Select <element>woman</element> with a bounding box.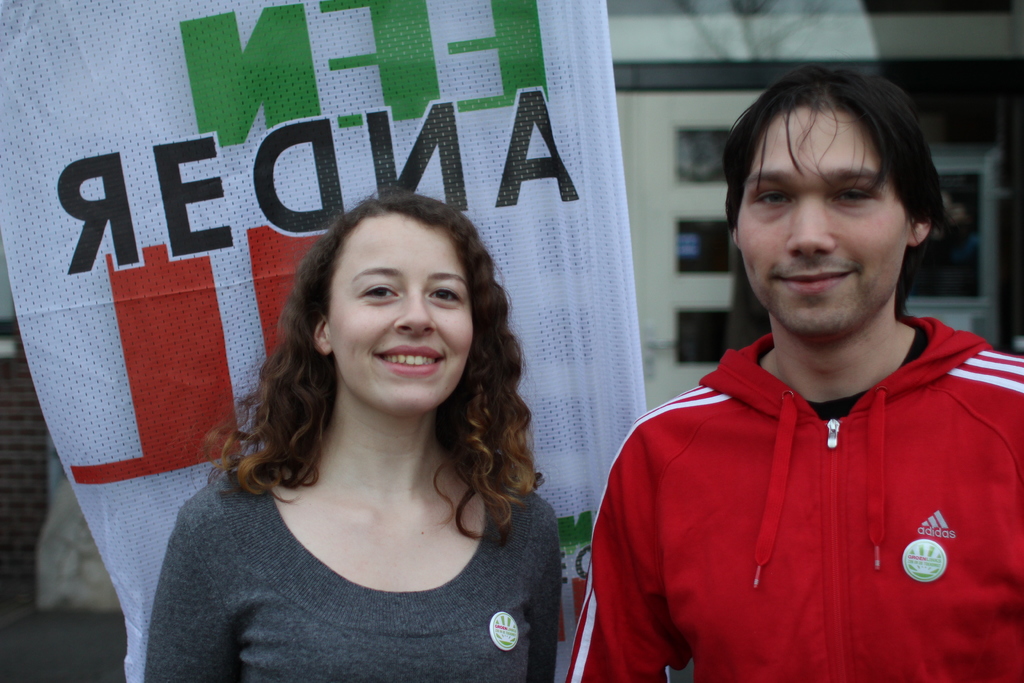
box=[136, 177, 564, 673].
